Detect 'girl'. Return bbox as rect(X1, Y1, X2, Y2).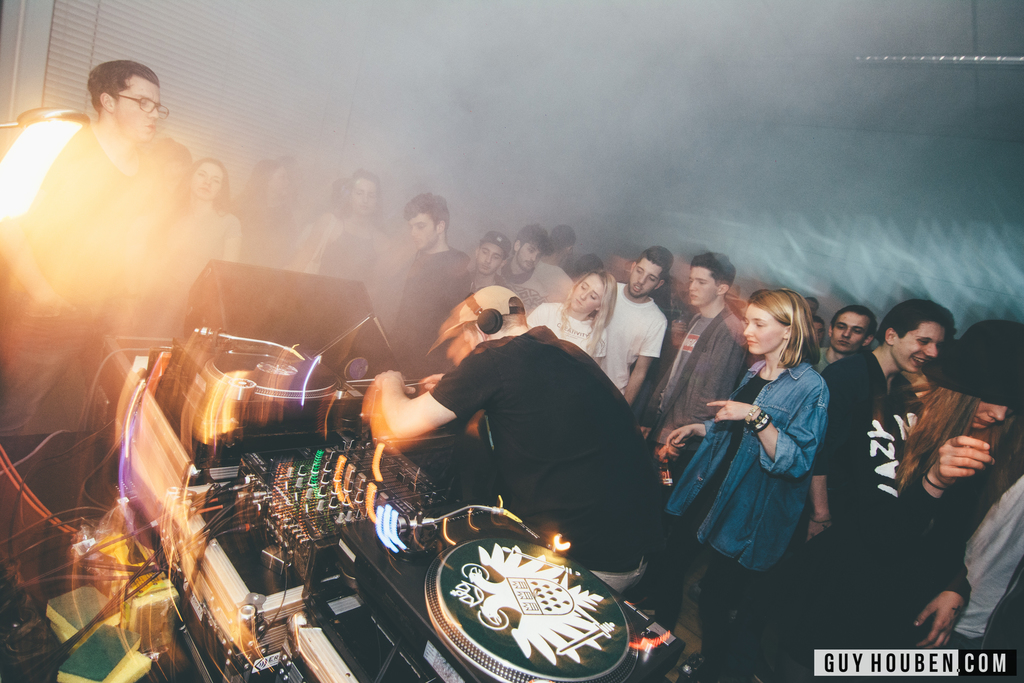
rect(522, 267, 617, 368).
